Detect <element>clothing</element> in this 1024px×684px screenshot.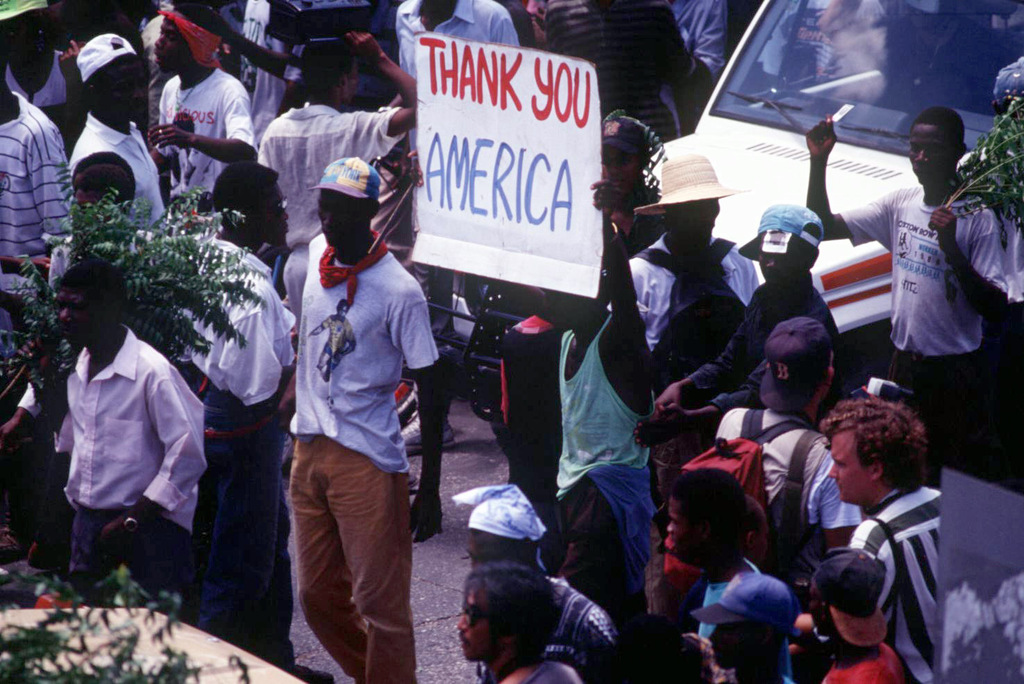
Detection: select_region(483, 574, 607, 681).
